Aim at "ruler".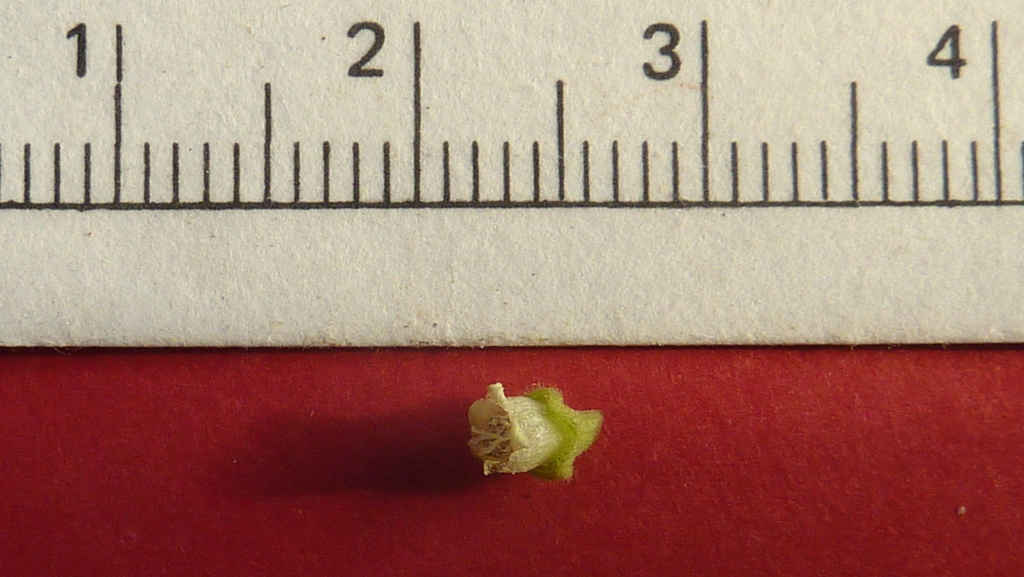
Aimed at l=0, t=2, r=1023, b=344.
